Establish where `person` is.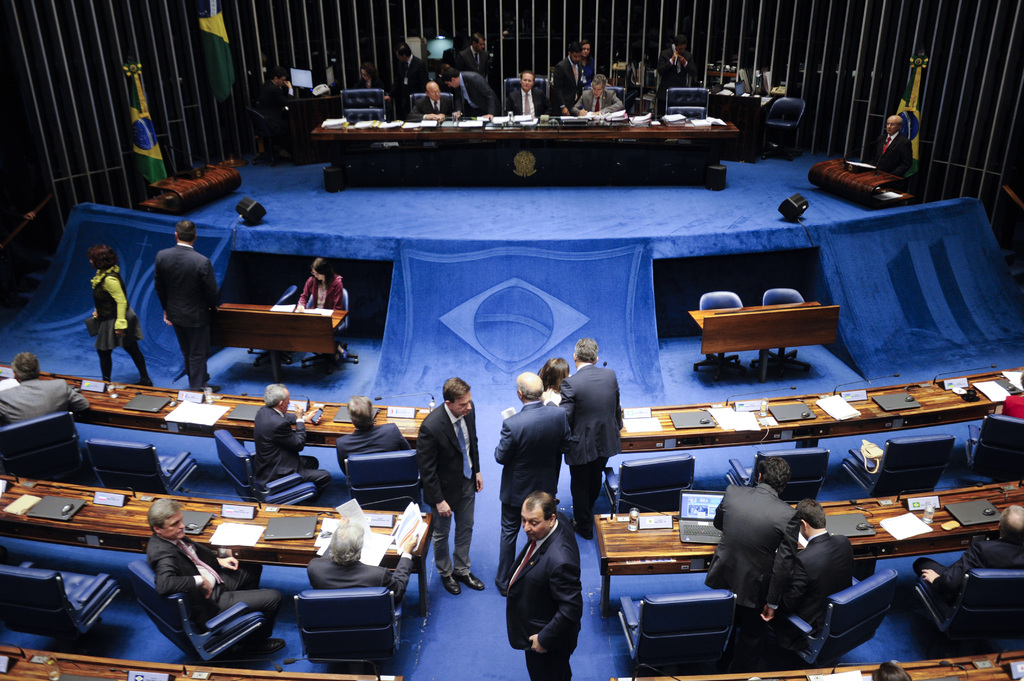
Established at [left=495, top=367, right=566, bottom=592].
